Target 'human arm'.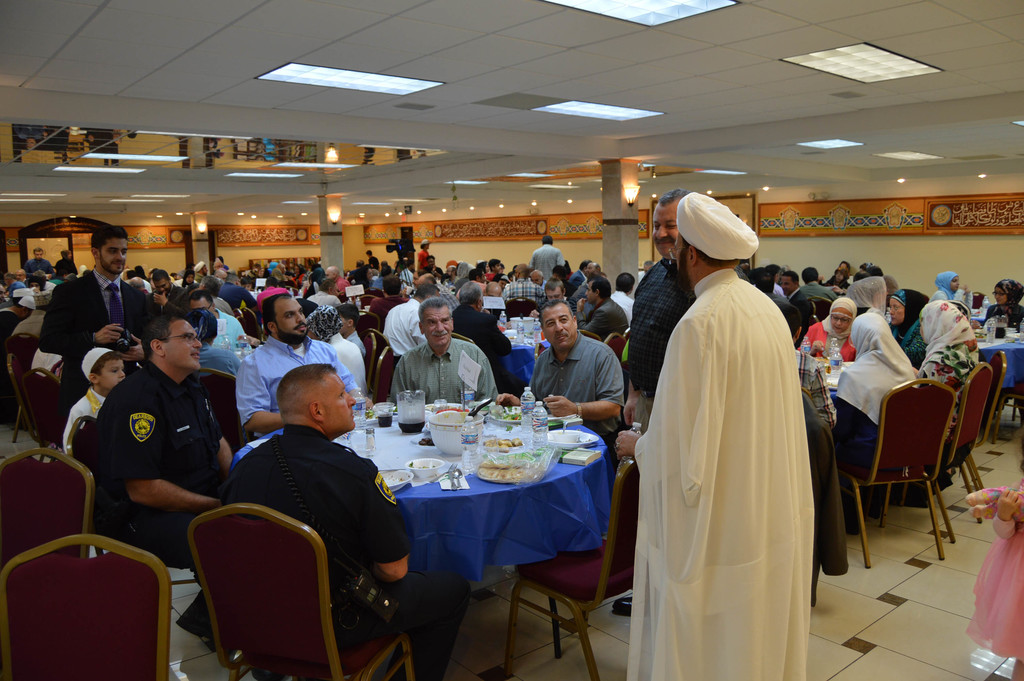
Target region: crop(847, 330, 869, 365).
